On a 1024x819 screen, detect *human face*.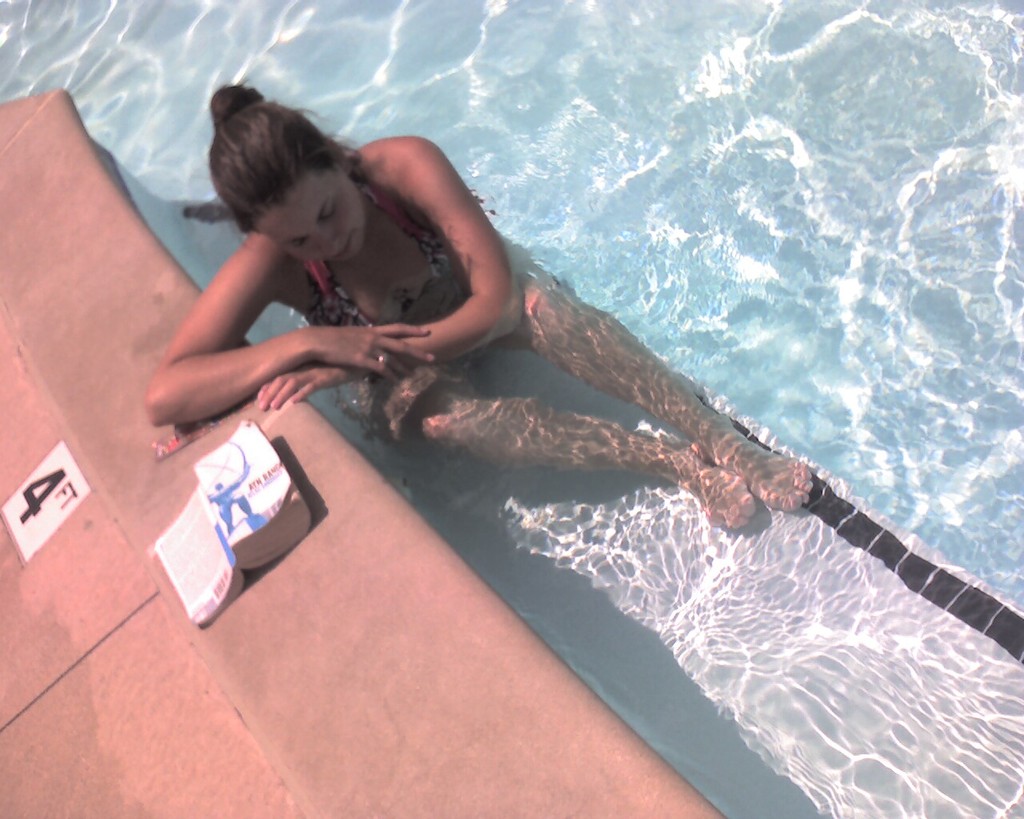
locate(257, 165, 358, 262).
